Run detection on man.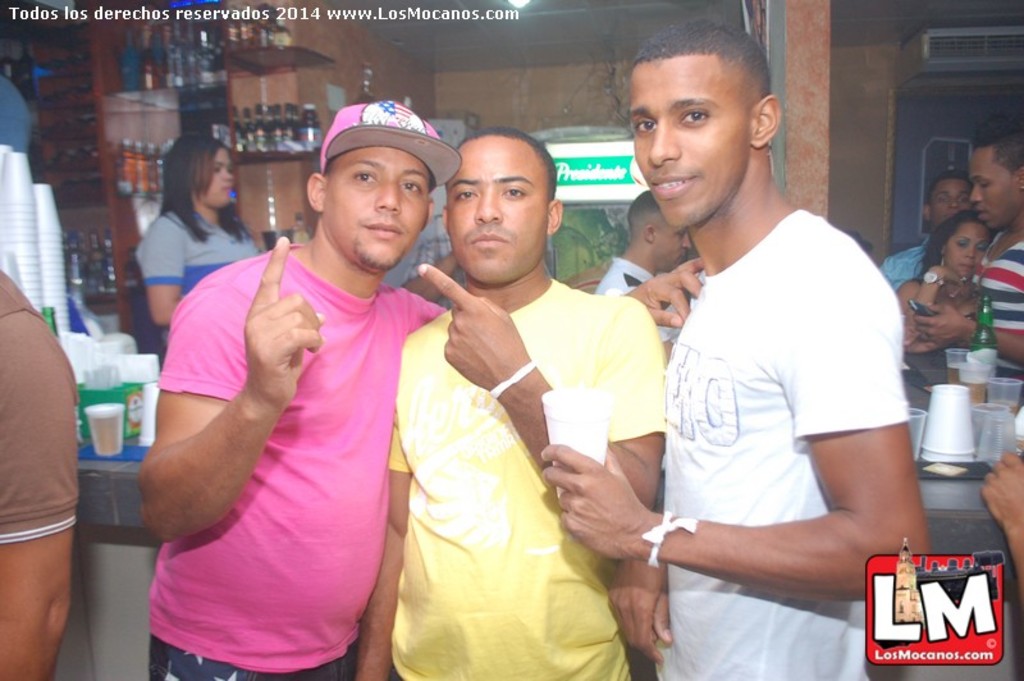
Result: locate(609, 28, 943, 680).
